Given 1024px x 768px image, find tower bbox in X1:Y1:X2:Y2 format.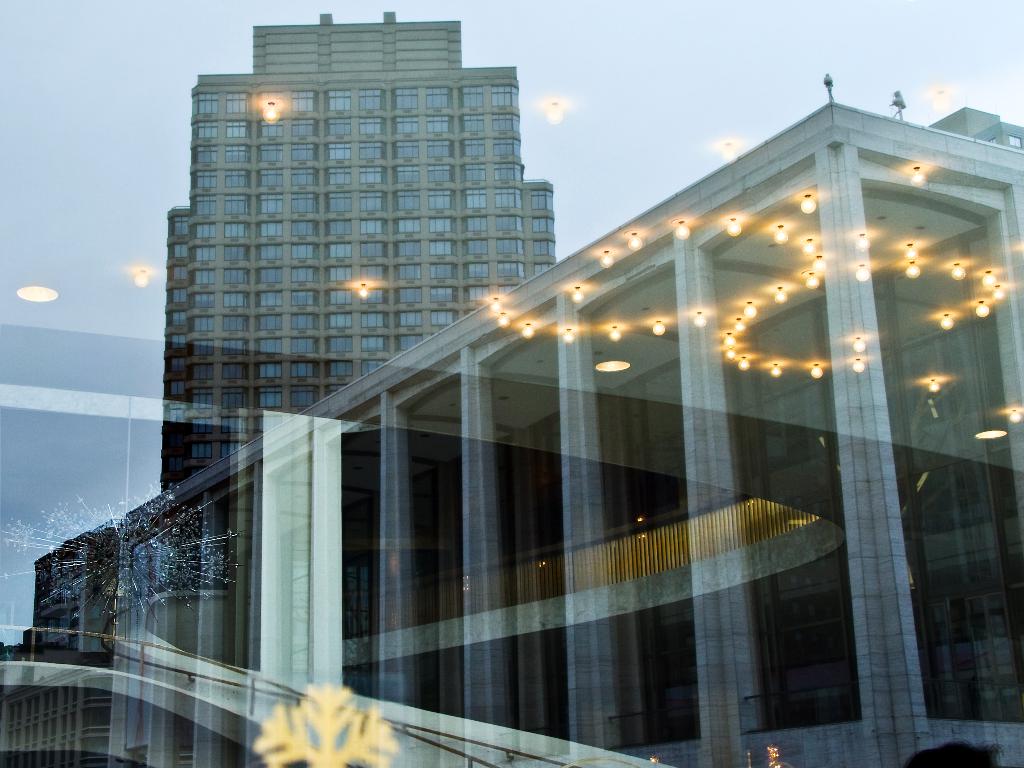
152:8:557:491.
